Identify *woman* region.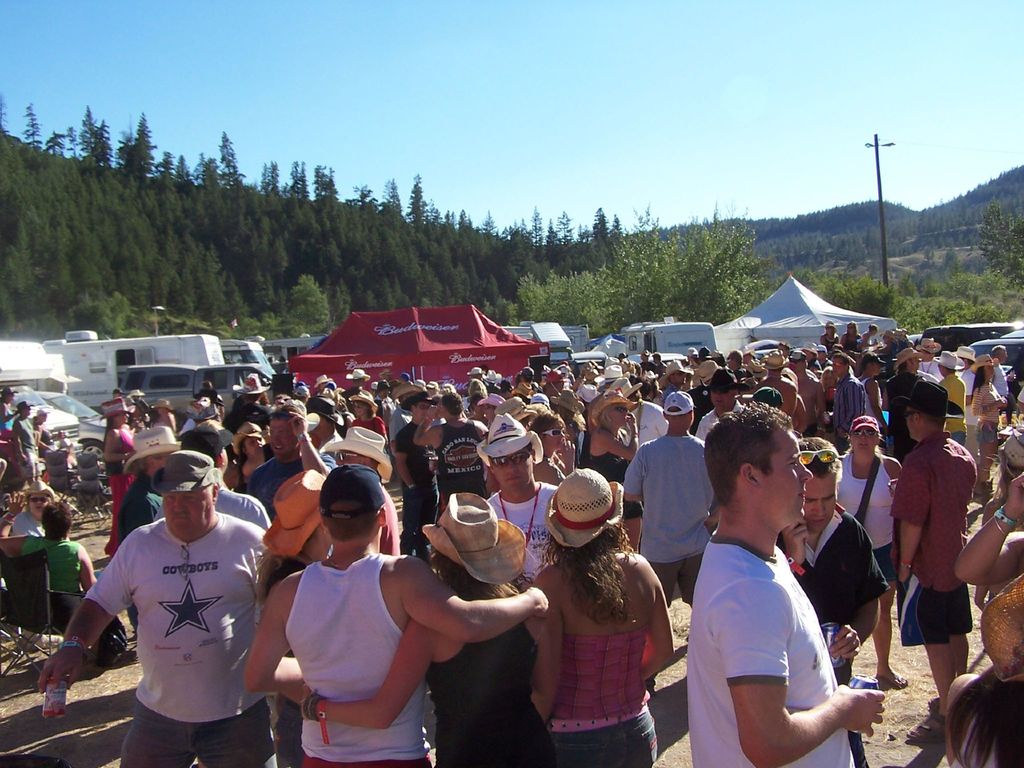
Region: <region>970, 422, 1023, 609</region>.
